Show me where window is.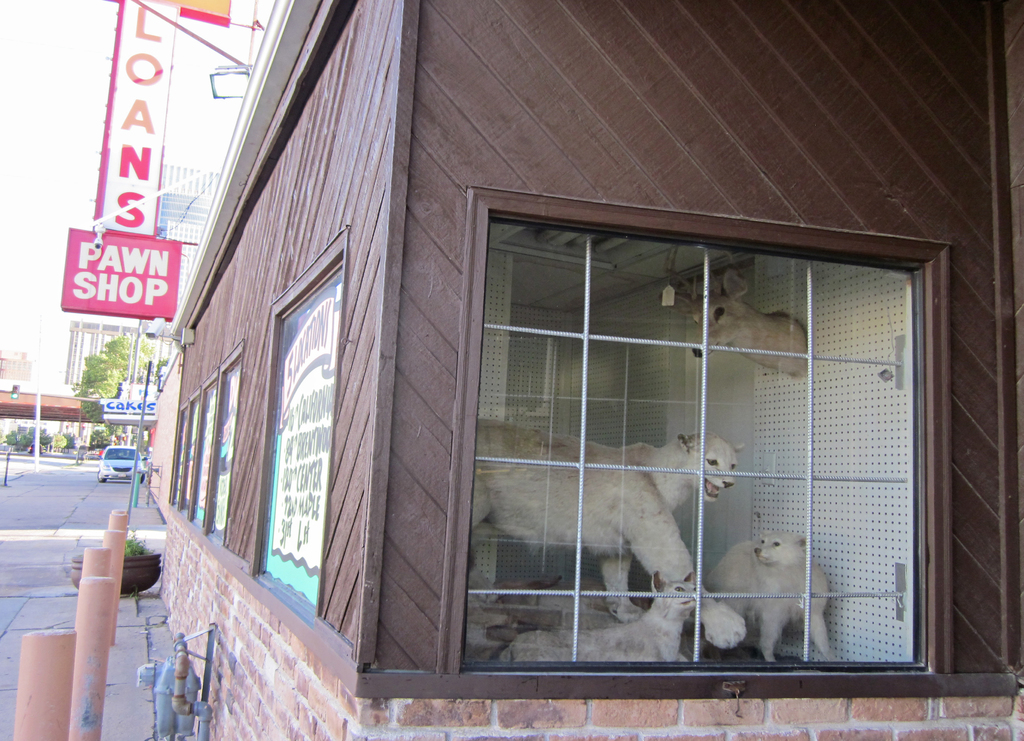
window is at locate(253, 221, 352, 630).
